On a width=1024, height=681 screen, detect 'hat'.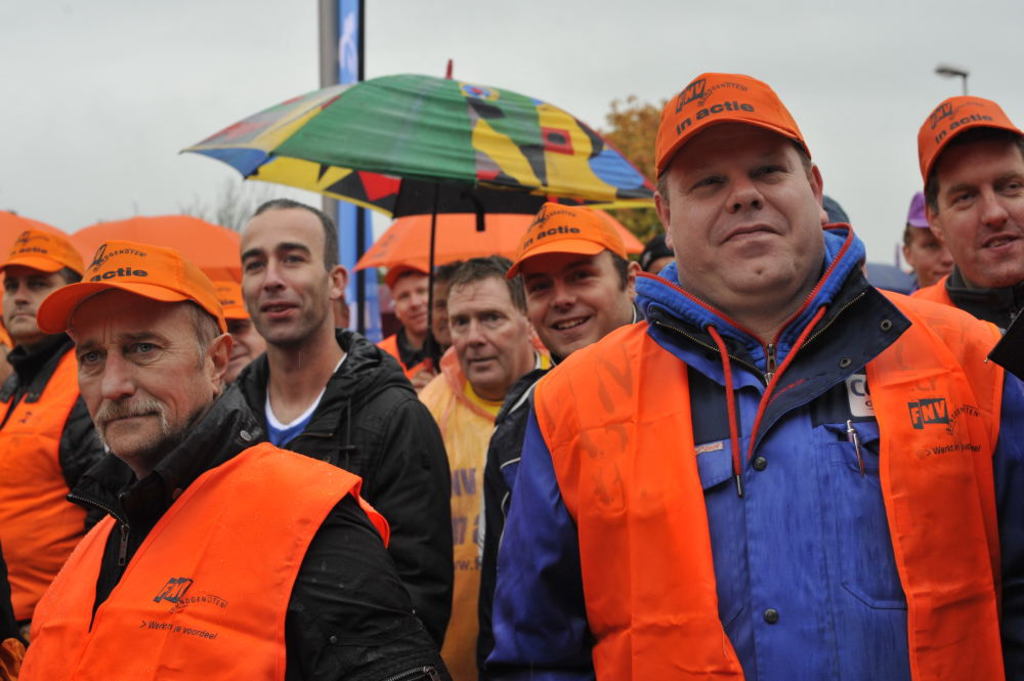
<region>381, 255, 426, 288</region>.
